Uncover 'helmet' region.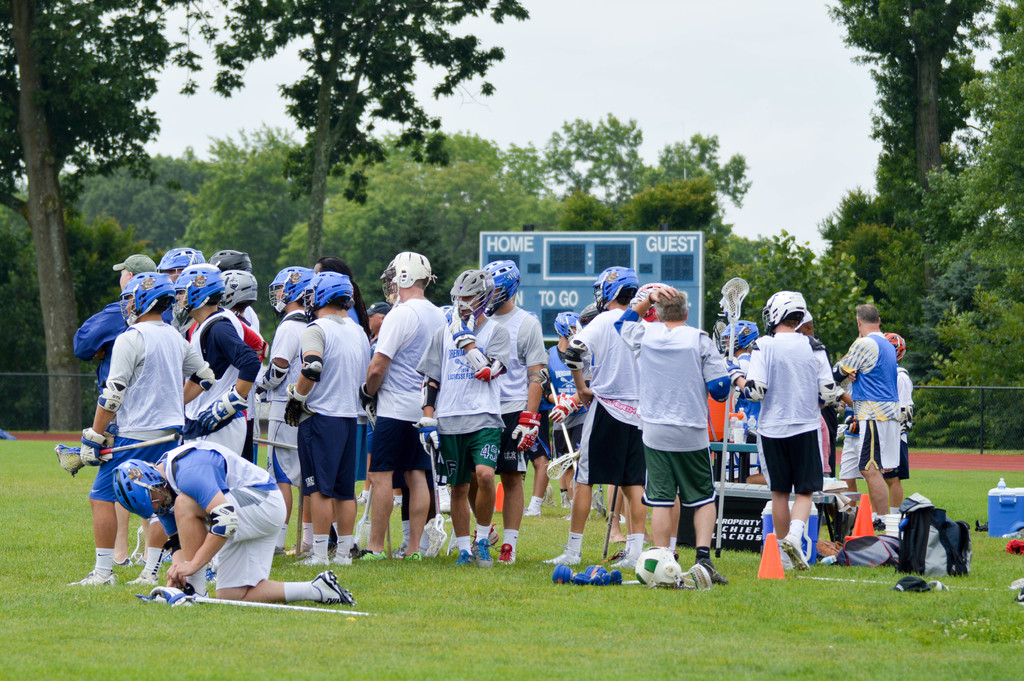
Uncovered: box=[556, 313, 580, 345].
